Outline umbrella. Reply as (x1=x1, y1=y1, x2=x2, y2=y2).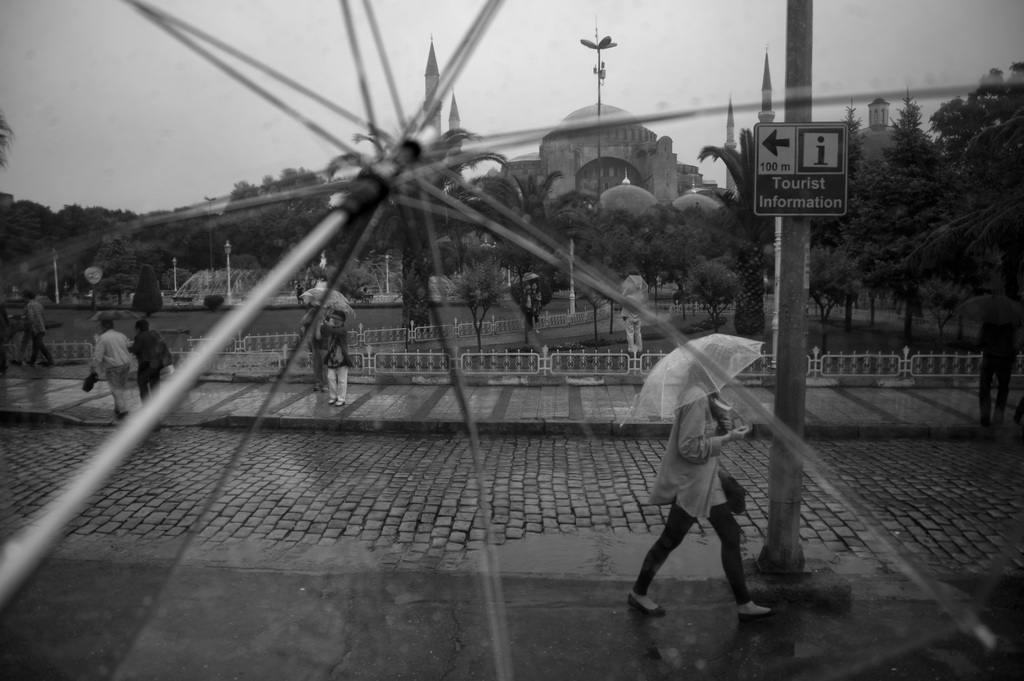
(x1=302, y1=291, x2=356, y2=319).
